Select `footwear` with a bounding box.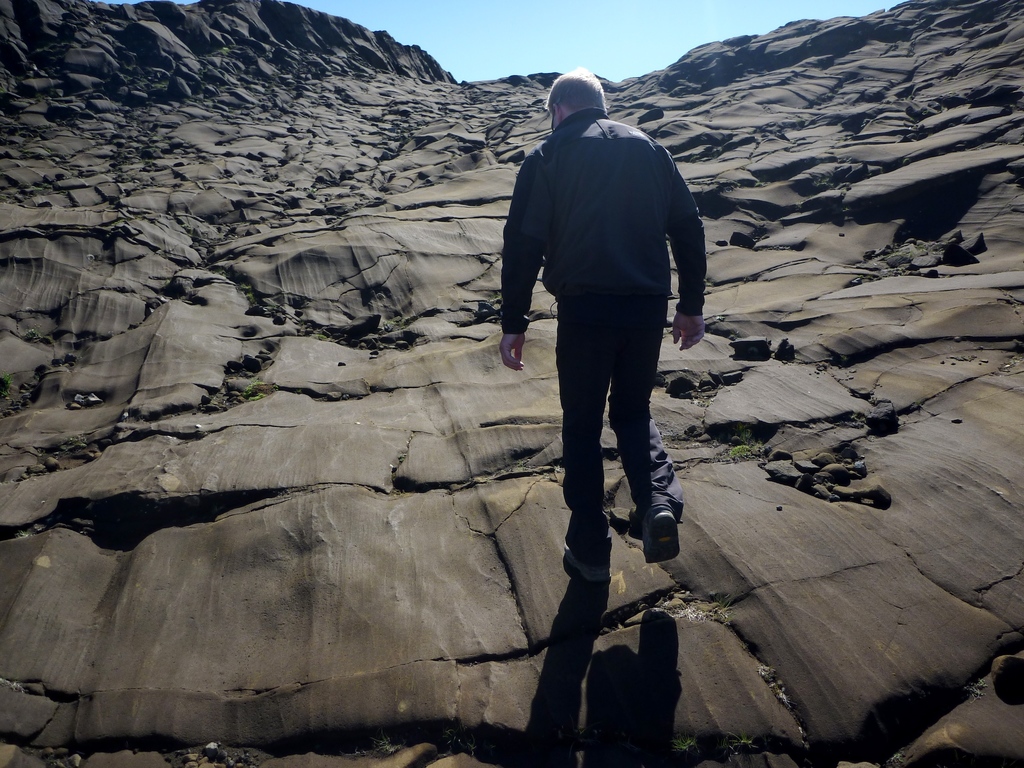
<bbox>643, 505, 682, 563</bbox>.
